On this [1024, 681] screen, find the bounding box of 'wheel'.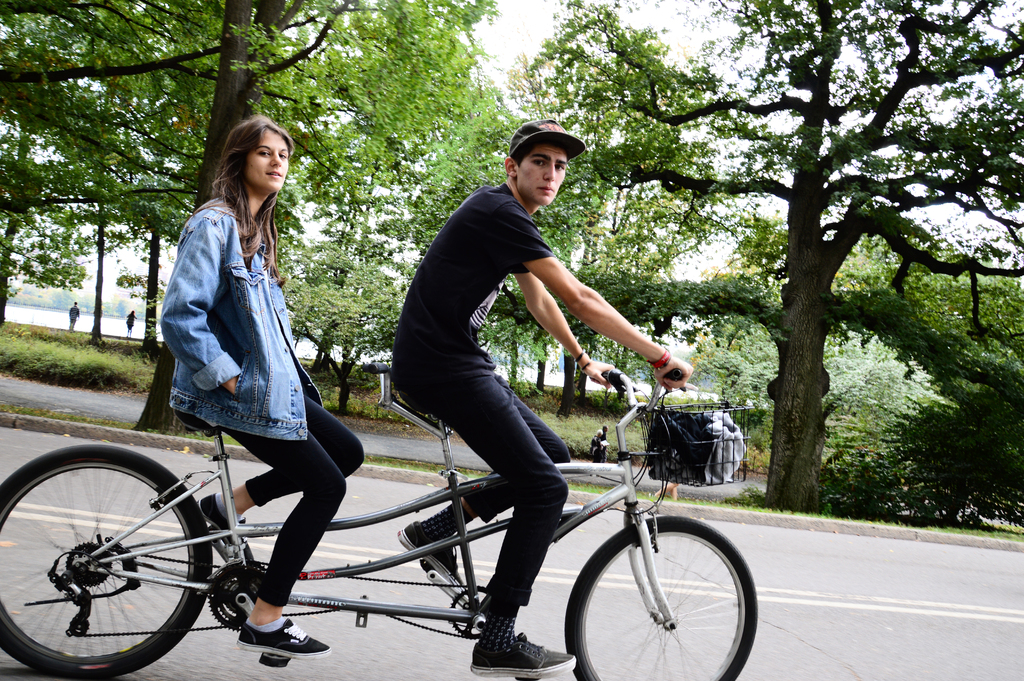
Bounding box: box(15, 458, 211, 671).
